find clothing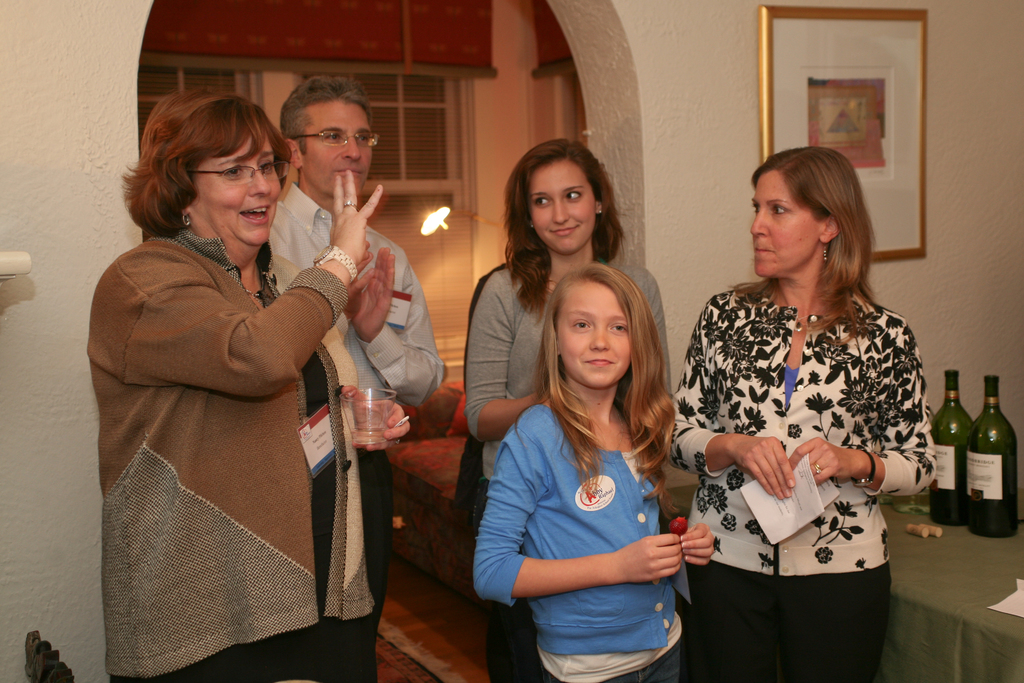
(93,157,364,677)
